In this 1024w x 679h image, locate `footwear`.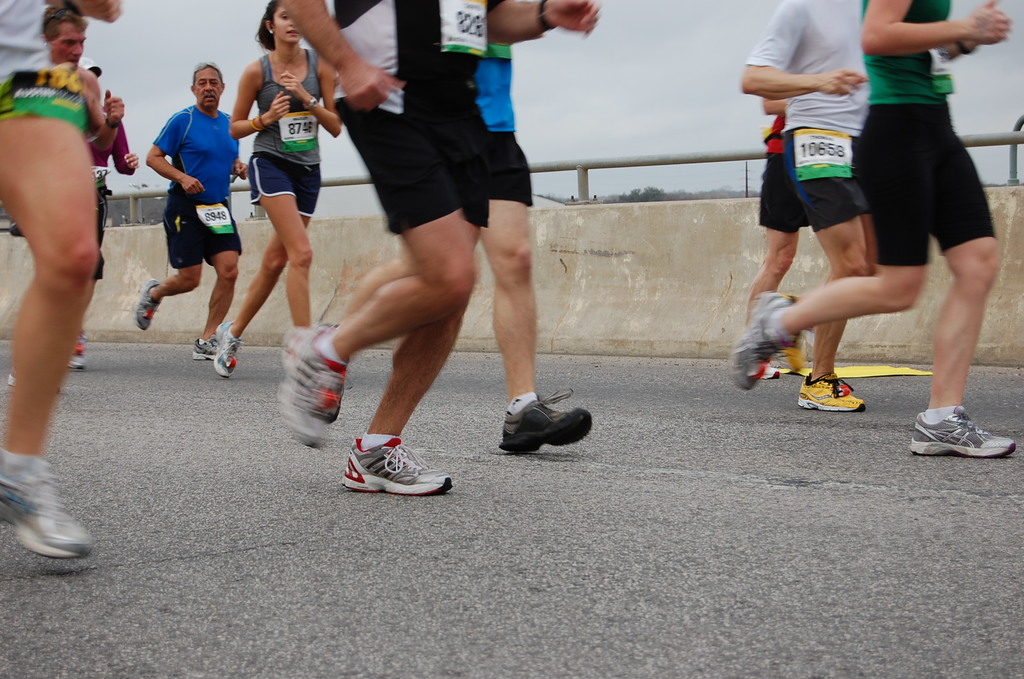
Bounding box: bbox=(909, 408, 1021, 456).
